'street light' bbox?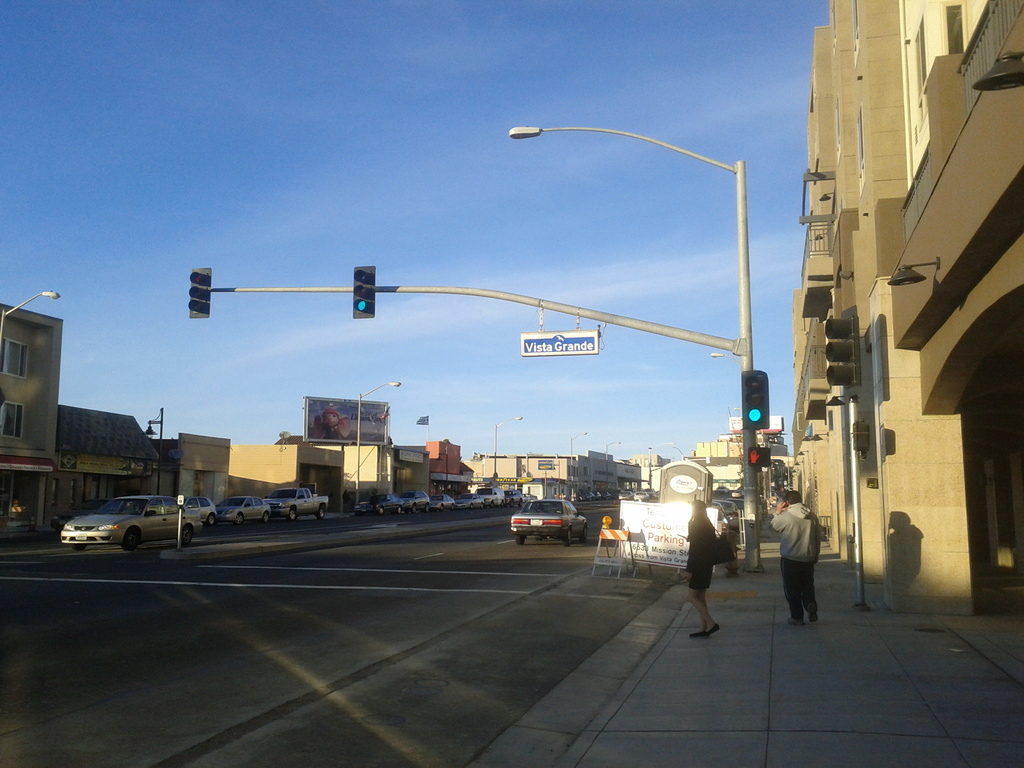
509, 130, 756, 374
